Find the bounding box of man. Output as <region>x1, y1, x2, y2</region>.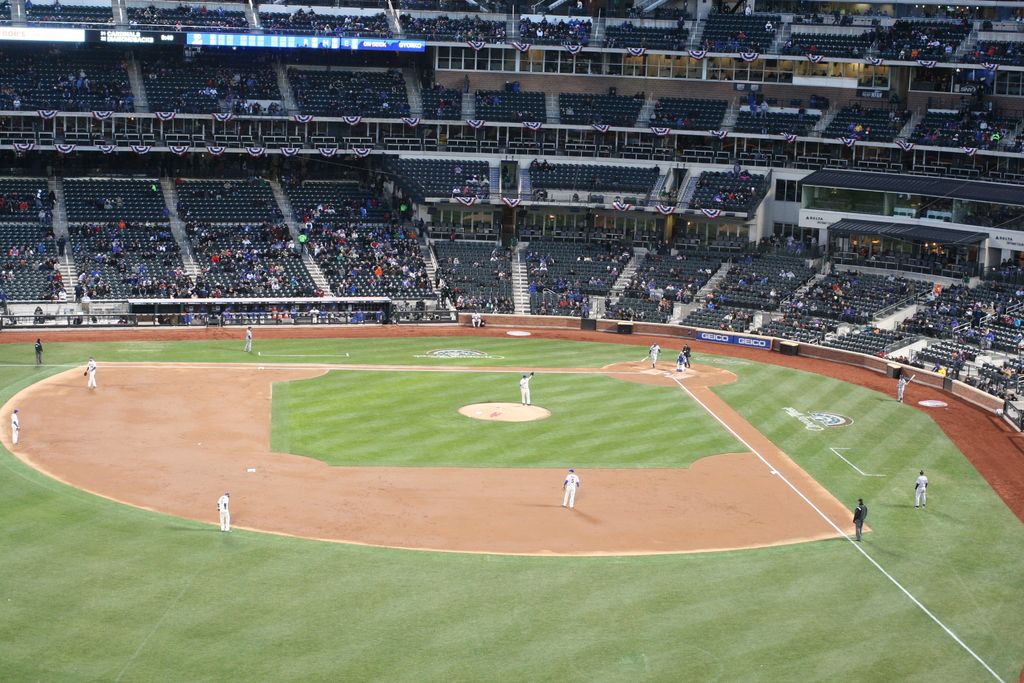
<region>211, 482, 232, 543</region>.
